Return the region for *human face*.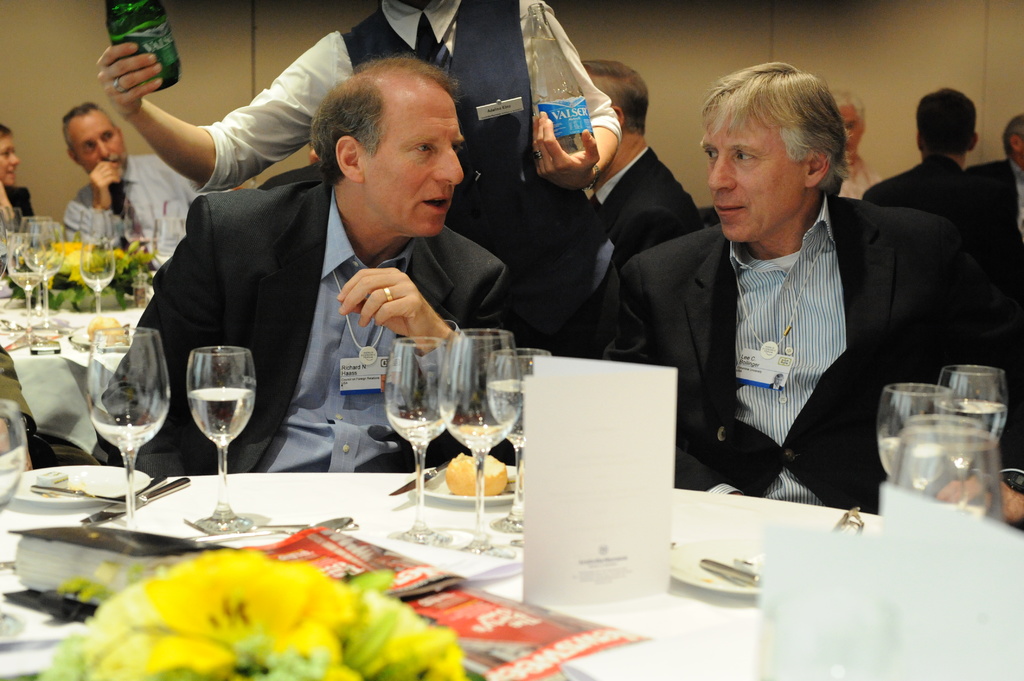
<box>835,107,862,163</box>.
